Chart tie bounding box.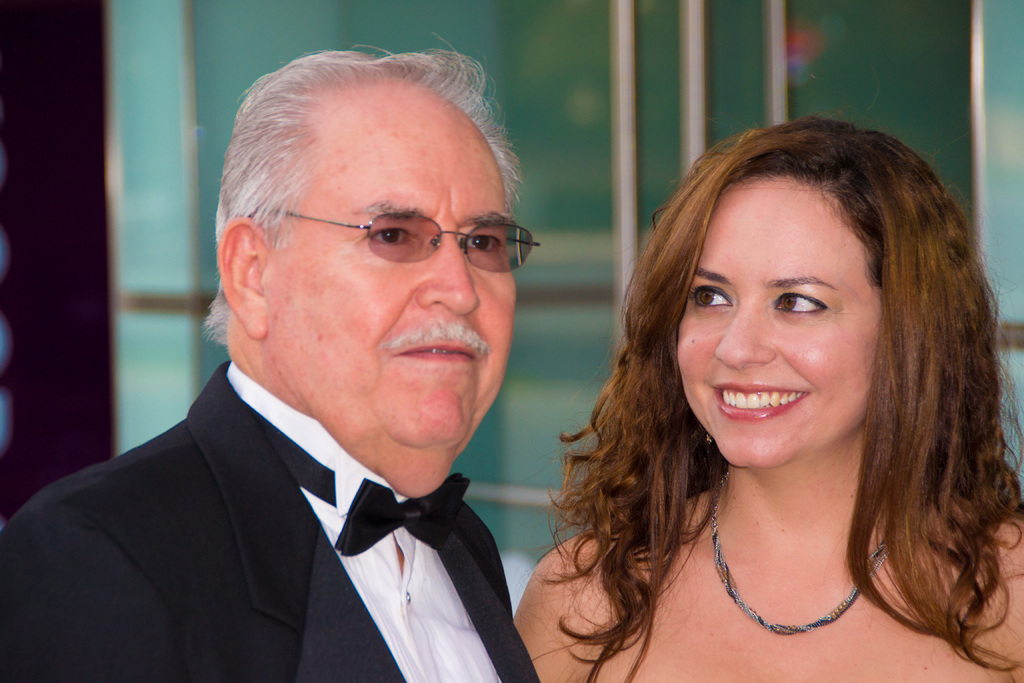
Charted: {"x1": 332, "y1": 471, "x2": 467, "y2": 554}.
